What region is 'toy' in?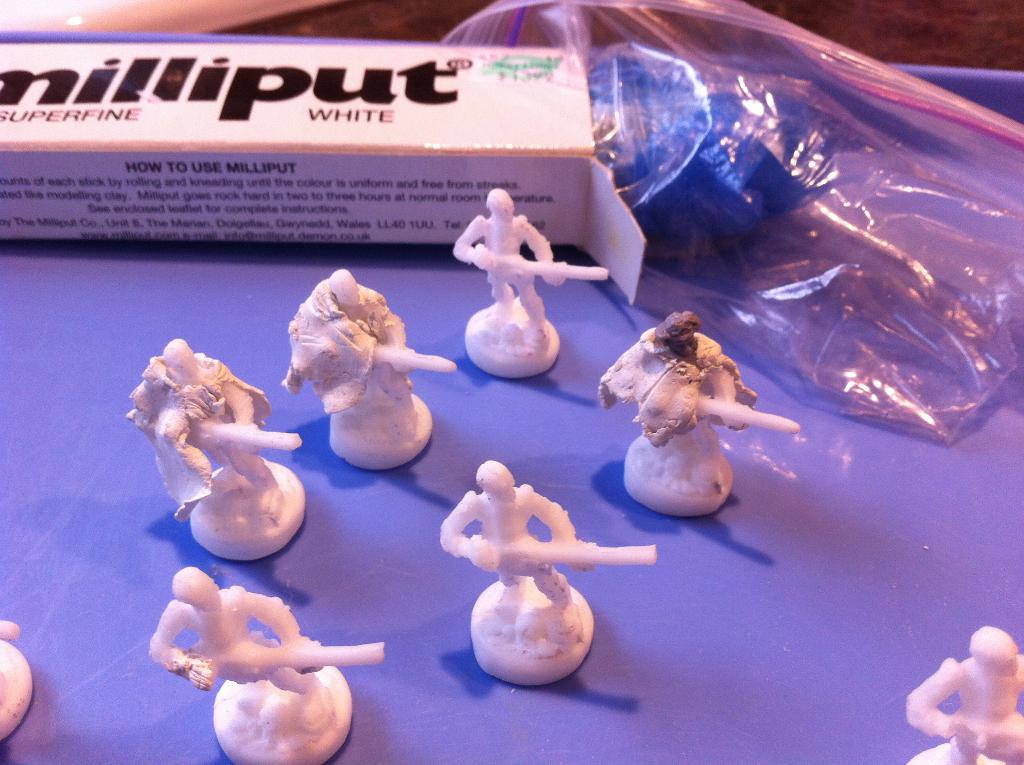
(left=276, top=266, right=459, bottom=480).
